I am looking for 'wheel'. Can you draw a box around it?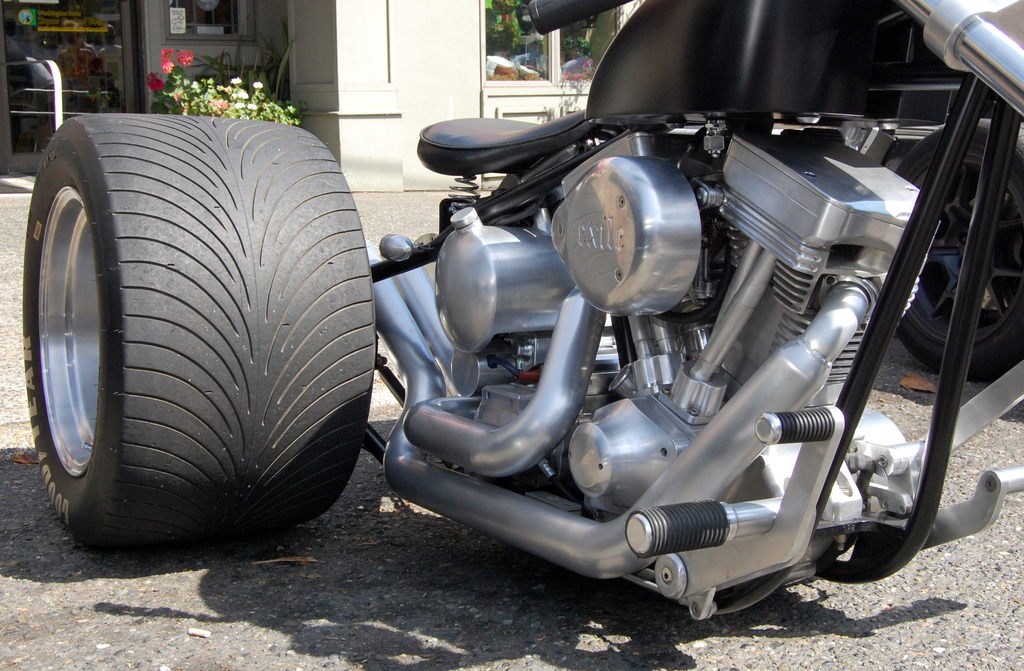
Sure, the bounding box is 19:111:376:557.
